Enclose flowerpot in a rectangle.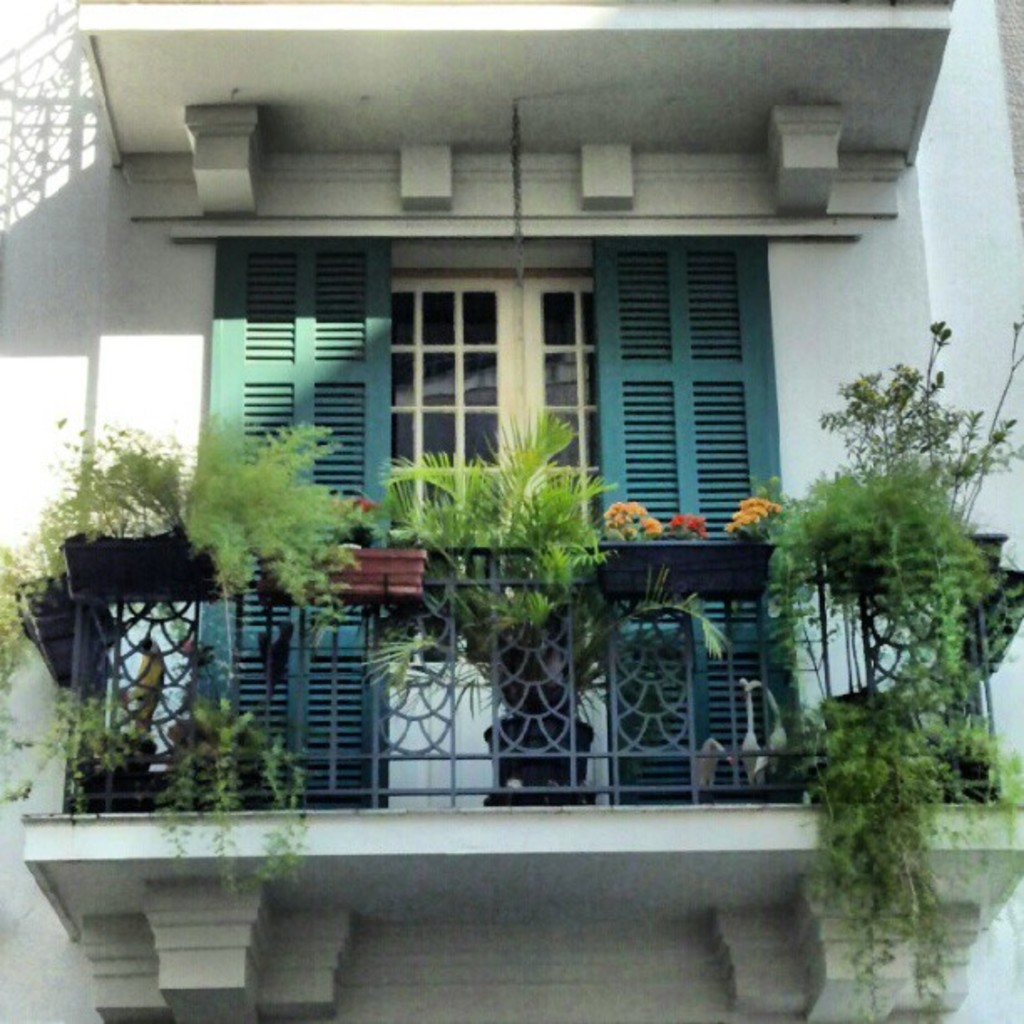
bbox=[261, 549, 425, 596].
